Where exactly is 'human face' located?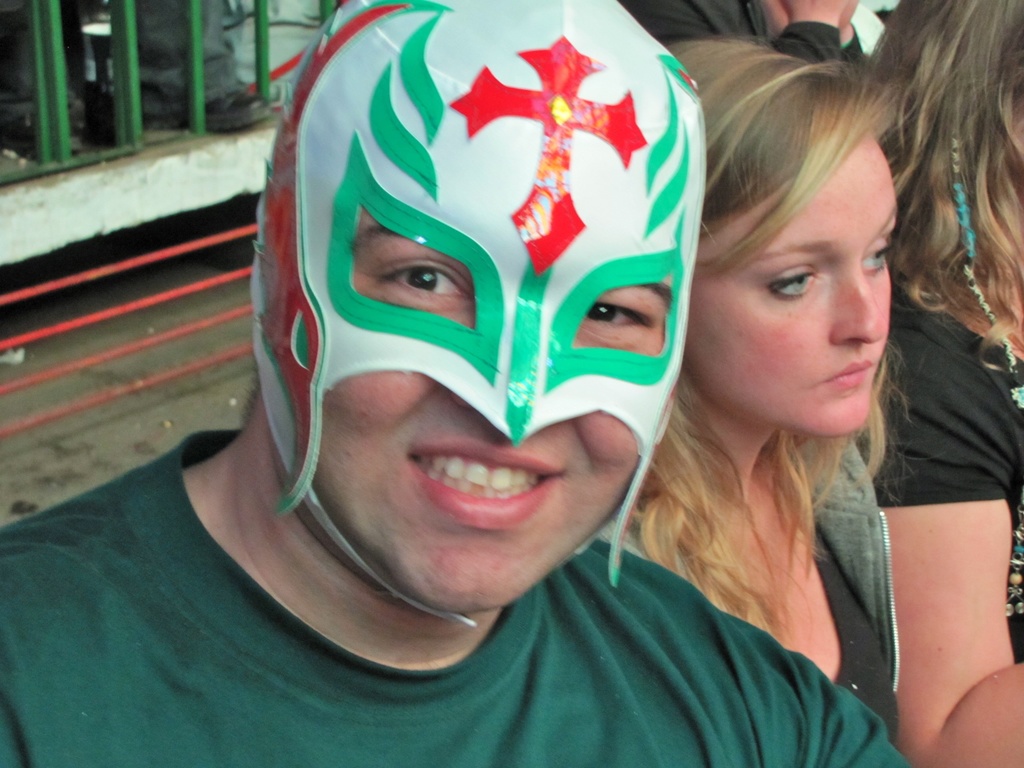
Its bounding box is 678 143 898 444.
